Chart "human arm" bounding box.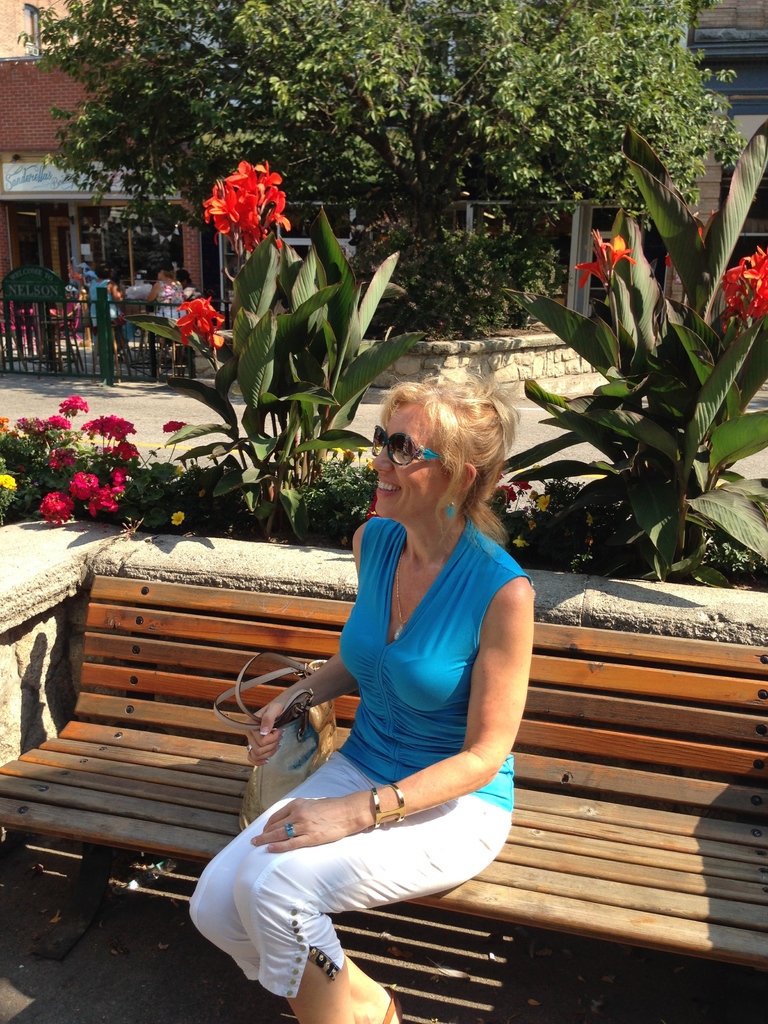
Charted: x1=326 y1=534 x2=511 y2=845.
